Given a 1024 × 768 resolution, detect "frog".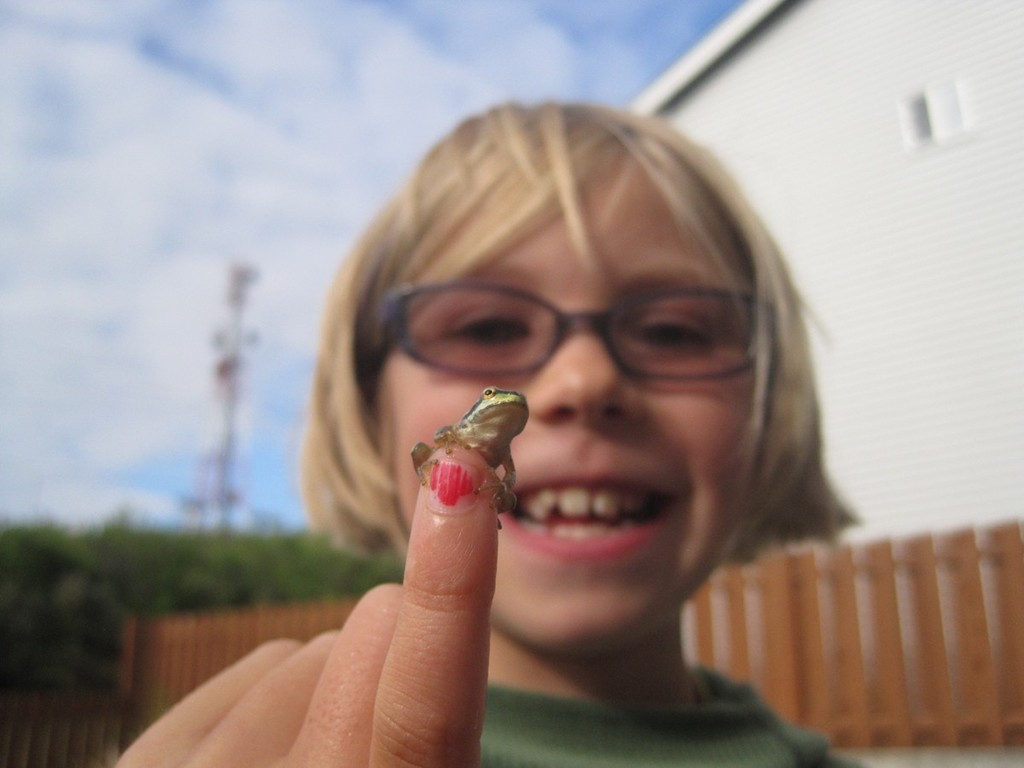
408, 383, 531, 529.
